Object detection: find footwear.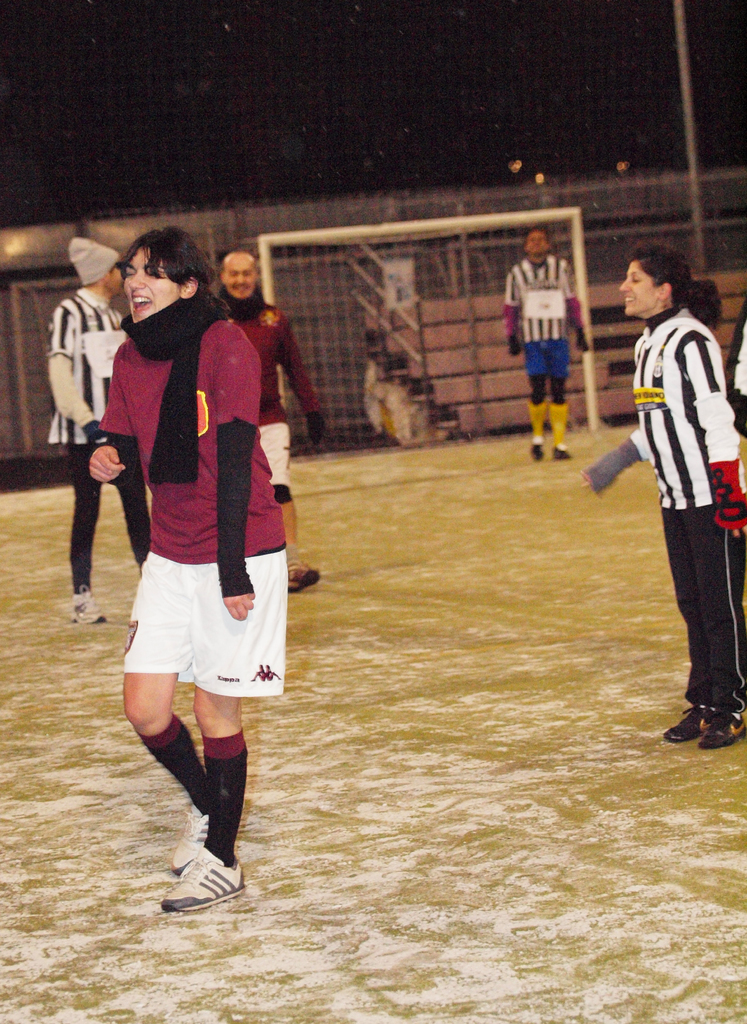
(166, 805, 215, 872).
